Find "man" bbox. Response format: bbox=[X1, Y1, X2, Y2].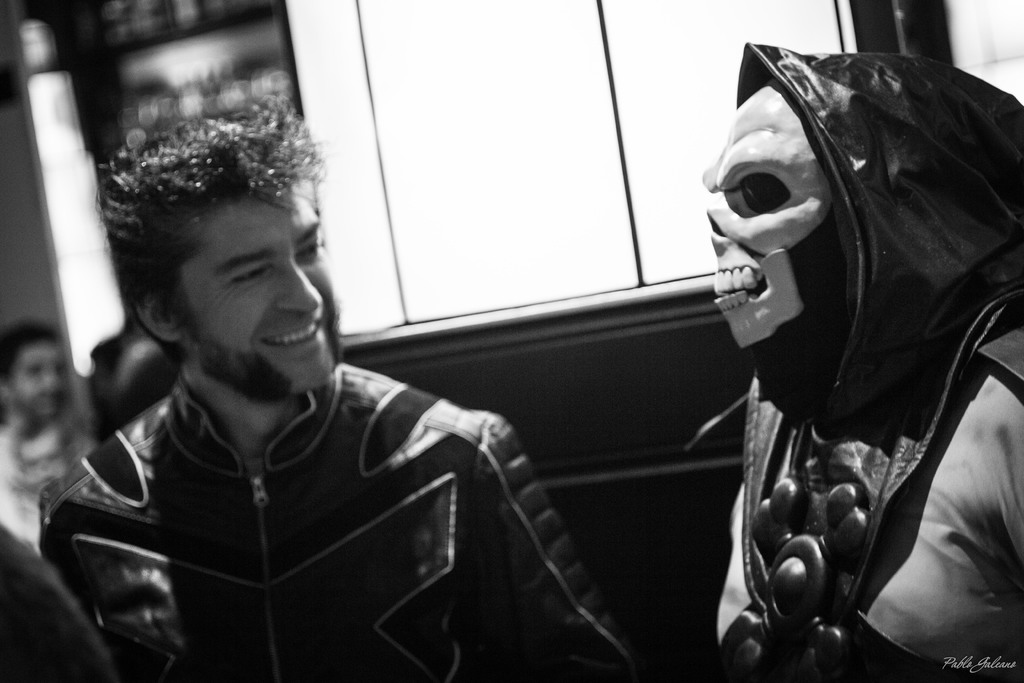
bbox=[698, 35, 1023, 682].
